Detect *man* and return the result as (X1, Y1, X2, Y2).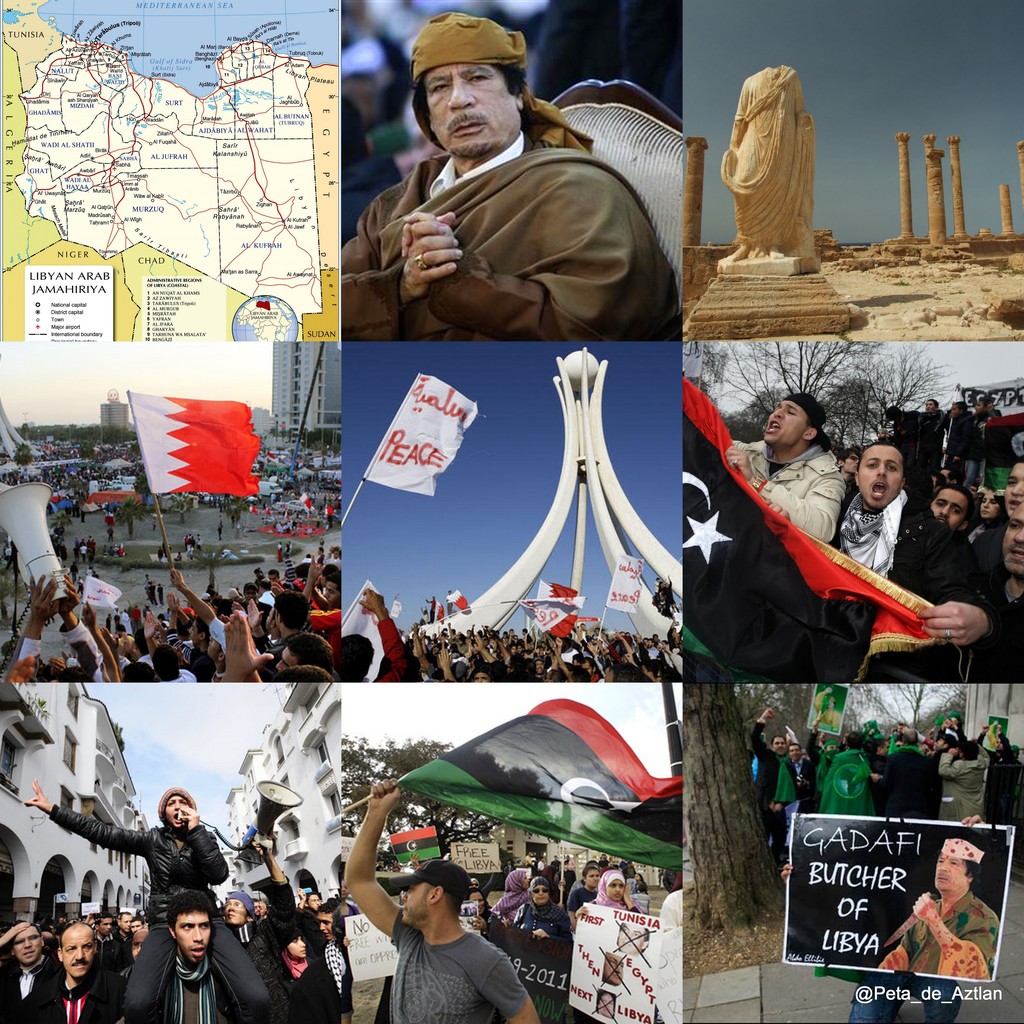
(729, 388, 846, 543).
